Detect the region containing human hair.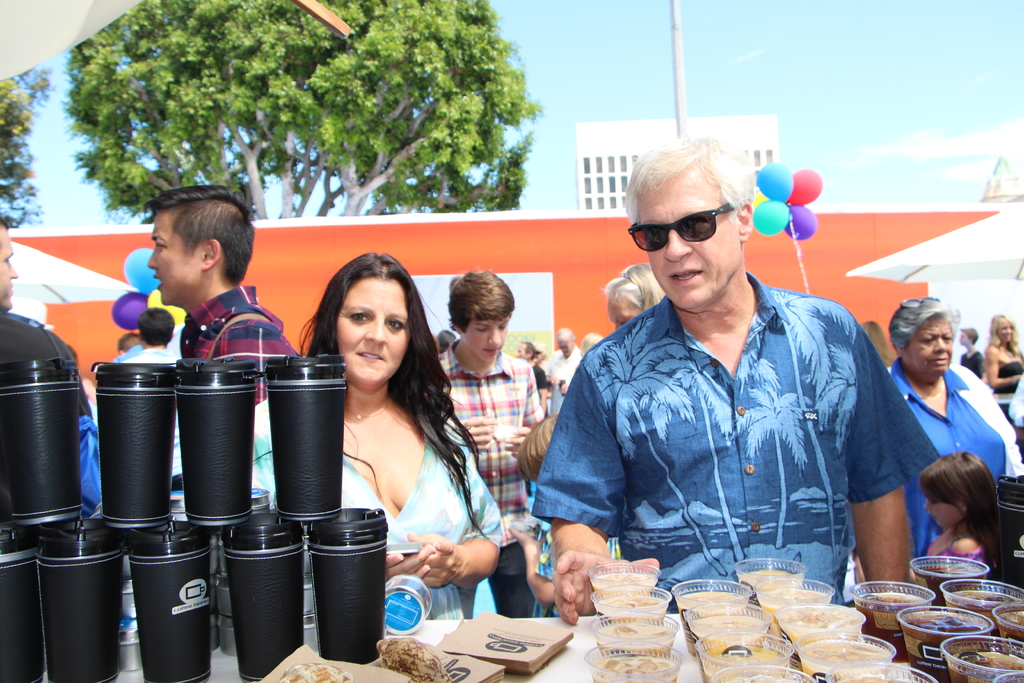
(left=887, top=297, right=953, bottom=361).
